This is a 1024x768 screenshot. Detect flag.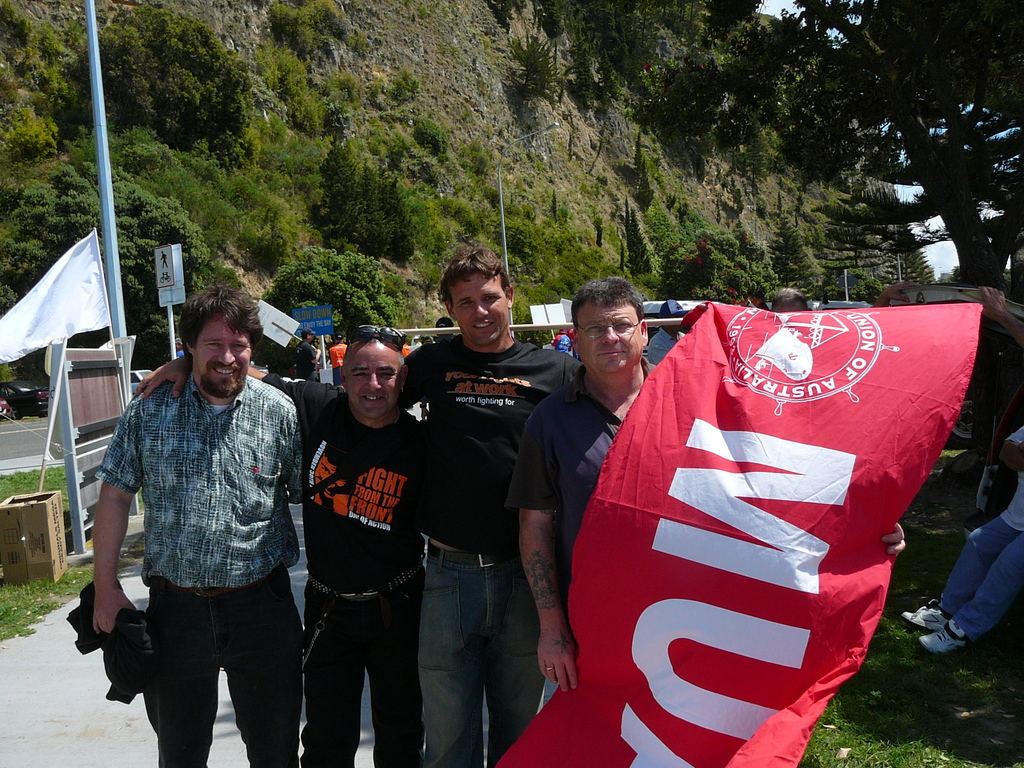
bbox=(491, 294, 979, 761).
